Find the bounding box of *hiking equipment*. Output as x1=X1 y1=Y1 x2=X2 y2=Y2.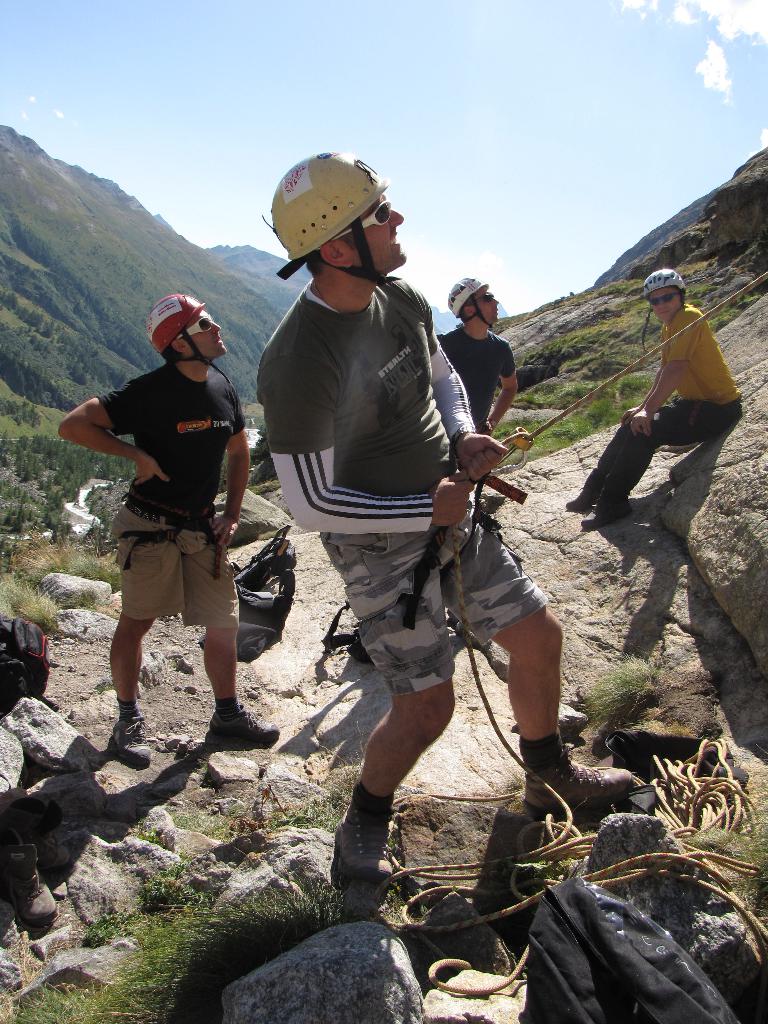
x1=324 y1=605 x2=373 y2=668.
